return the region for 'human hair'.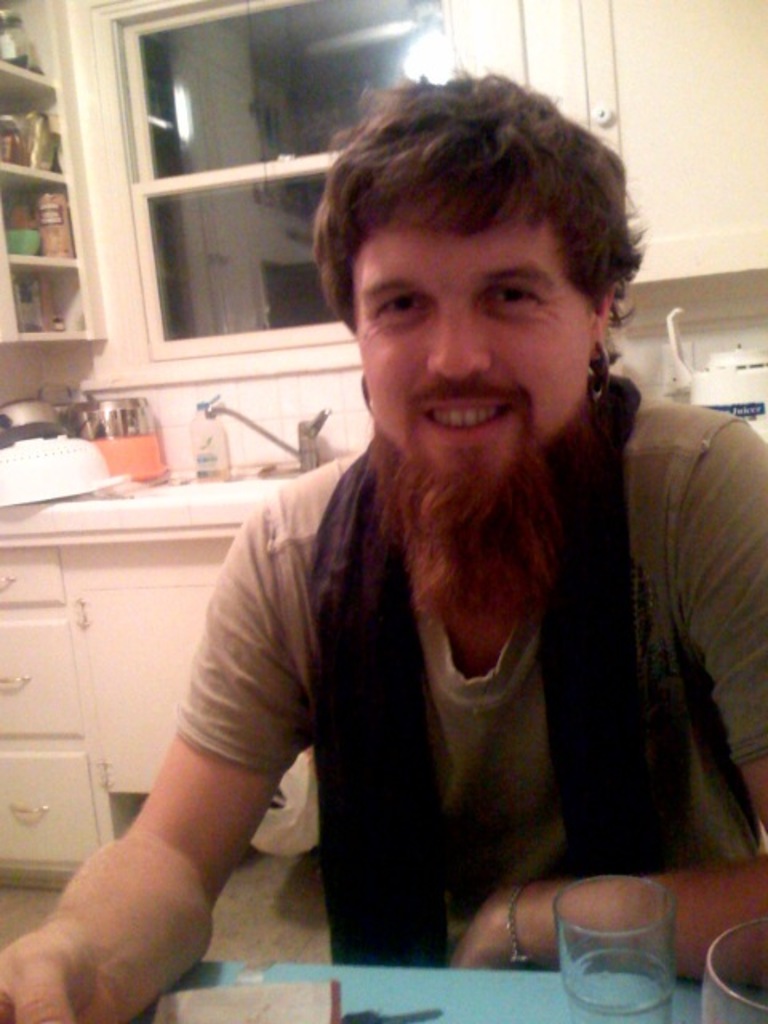
(left=307, top=70, right=646, bottom=333).
